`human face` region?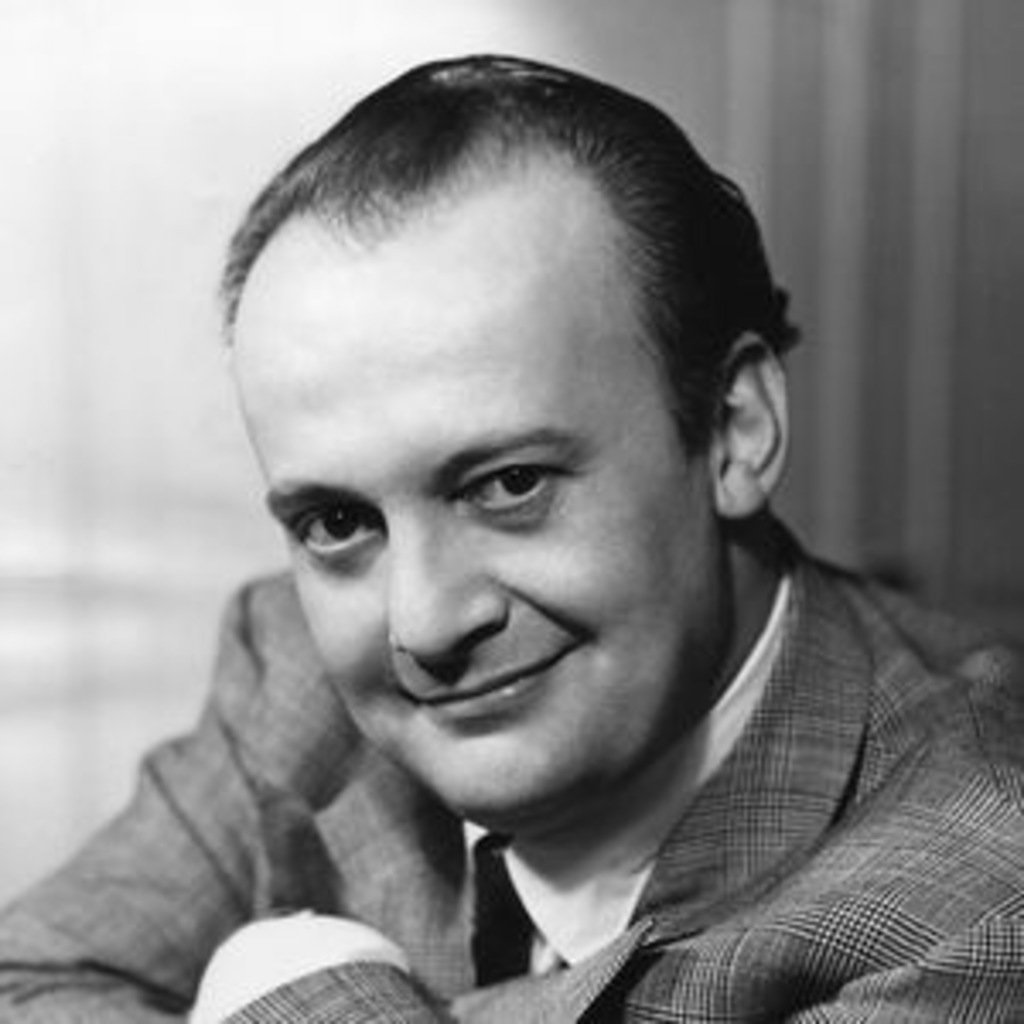
BBox(259, 96, 730, 799)
